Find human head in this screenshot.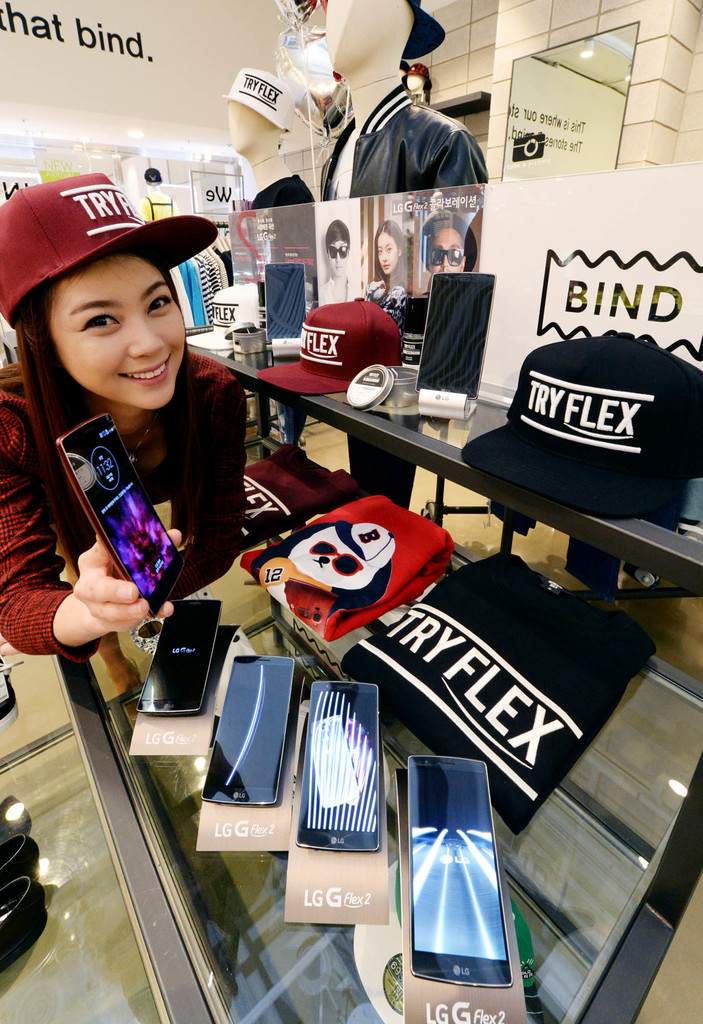
The bounding box for human head is pyautogui.locateOnScreen(372, 218, 405, 273).
